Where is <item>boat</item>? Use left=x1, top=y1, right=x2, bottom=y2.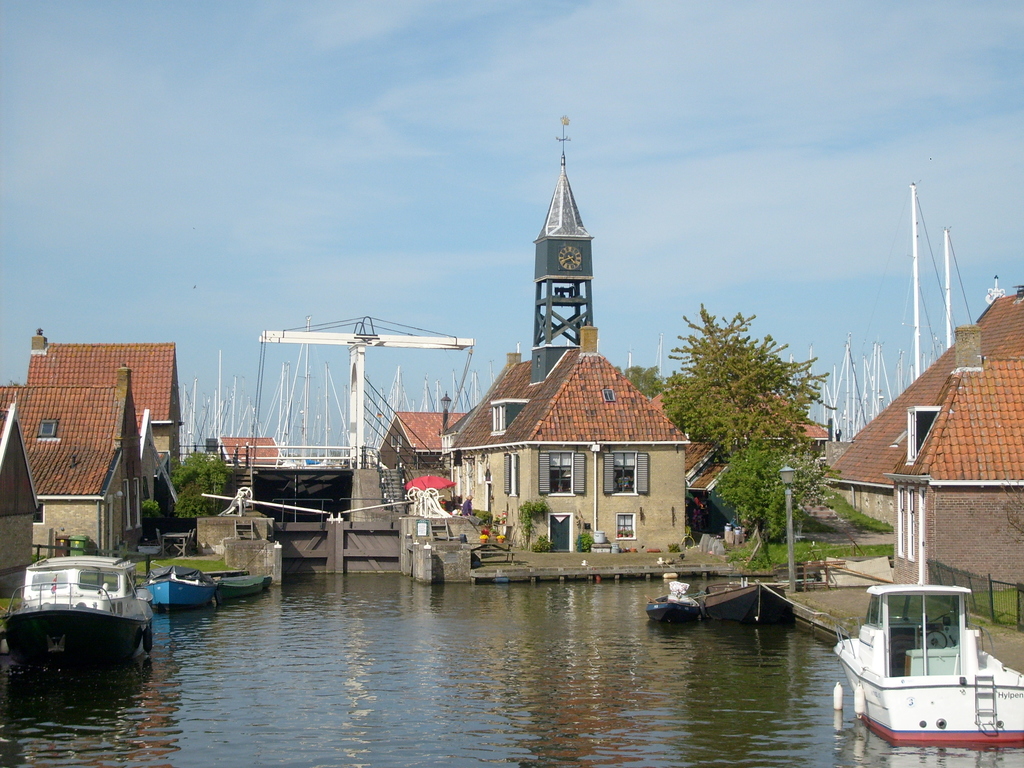
left=825, top=578, right=1023, bottom=746.
